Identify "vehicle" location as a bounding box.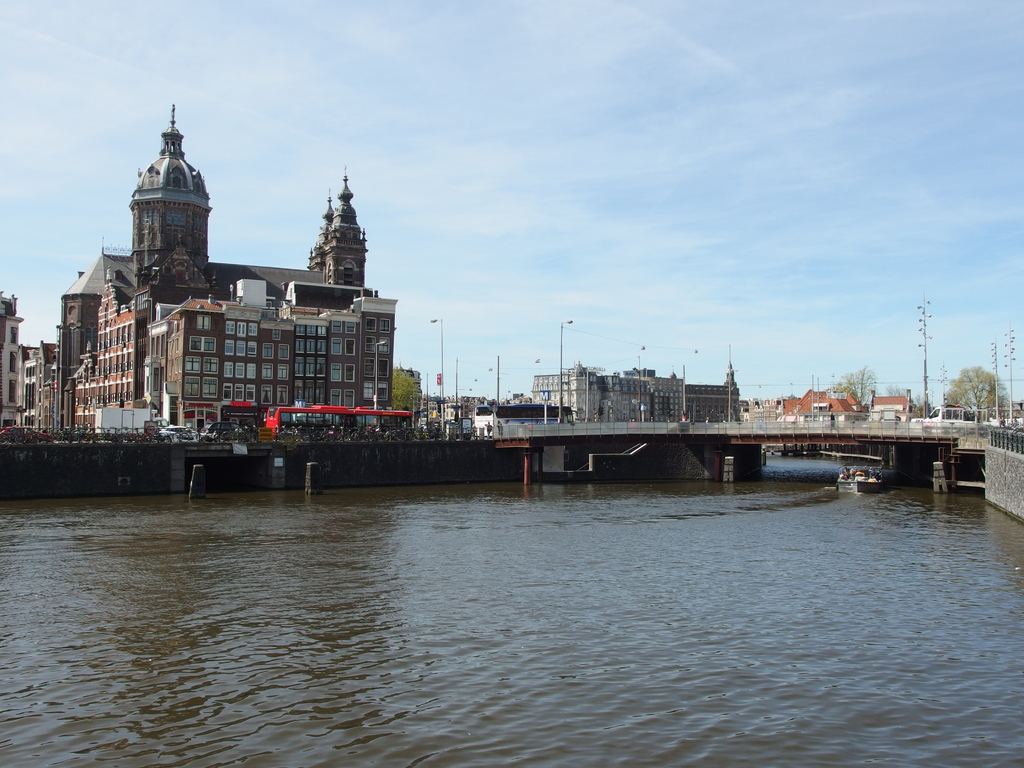
box=[267, 401, 413, 442].
